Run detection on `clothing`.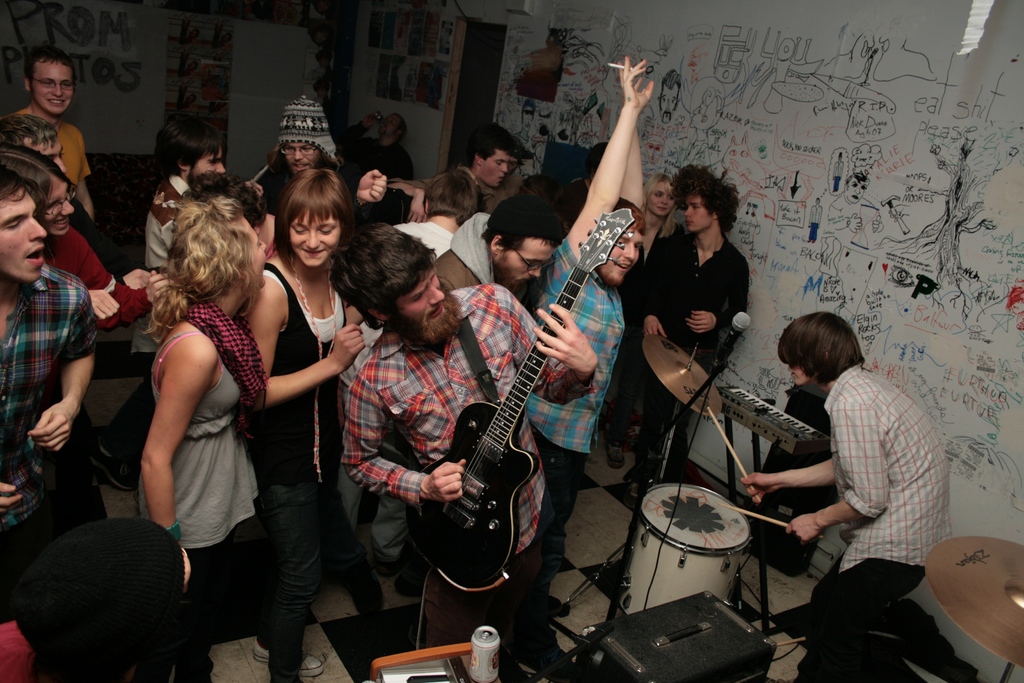
Result: [x1=802, y1=362, x2=956, y2=682].
